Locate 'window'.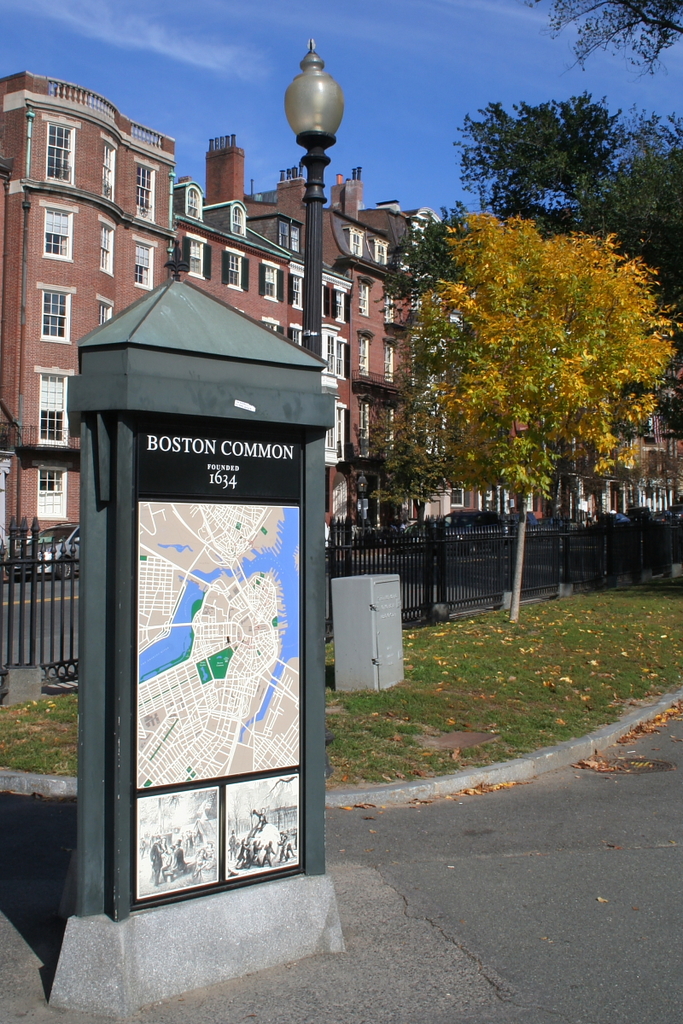
Bounding box: (325,407,350,457).
